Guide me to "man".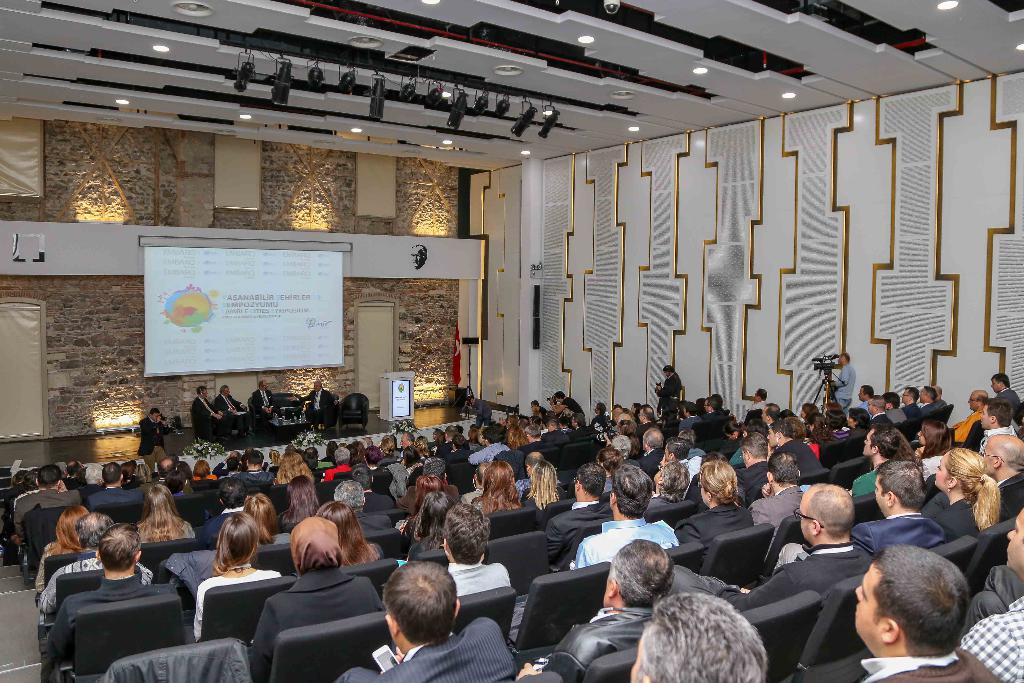
Guidance: bbox=[135, 411, 176, 466].
